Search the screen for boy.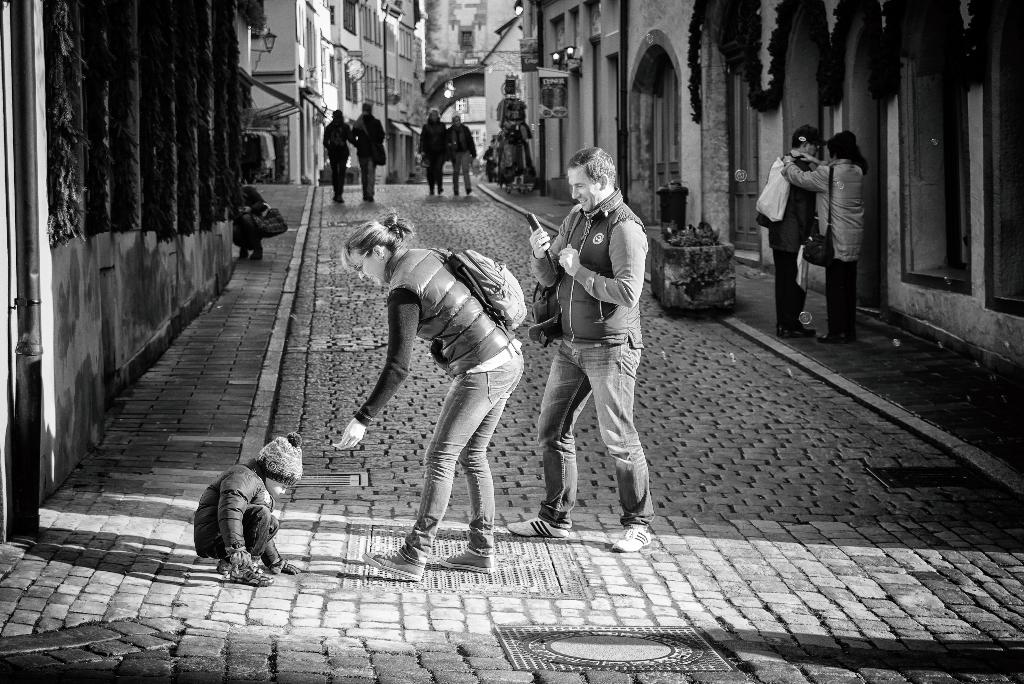
Found at box=[192, 431, 316, 584].
